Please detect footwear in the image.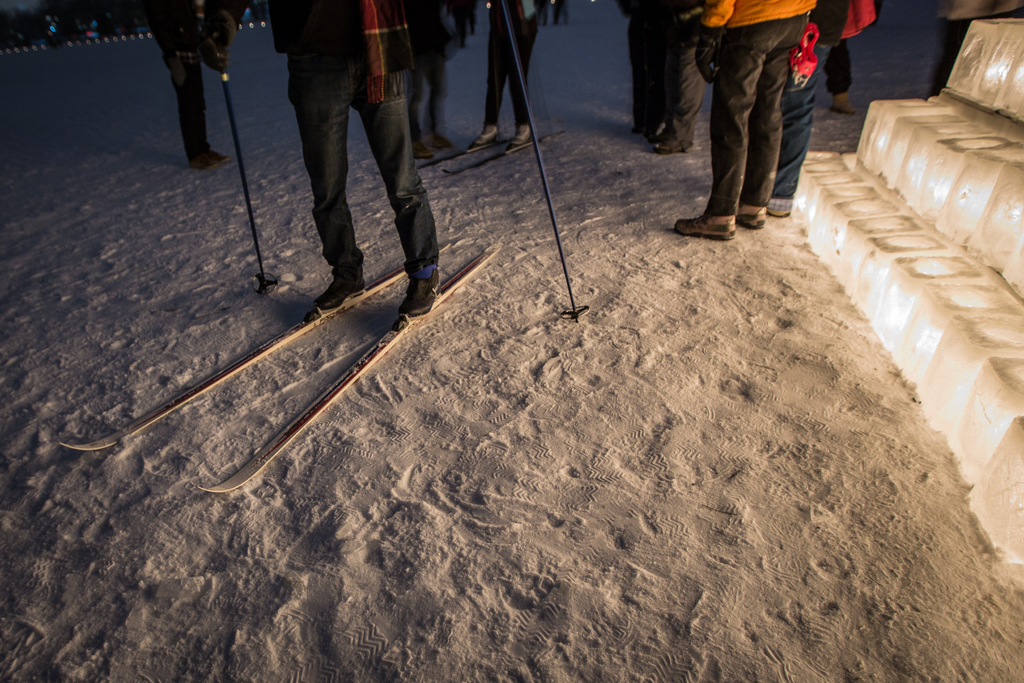
box=[652, 141, 682, 156].
